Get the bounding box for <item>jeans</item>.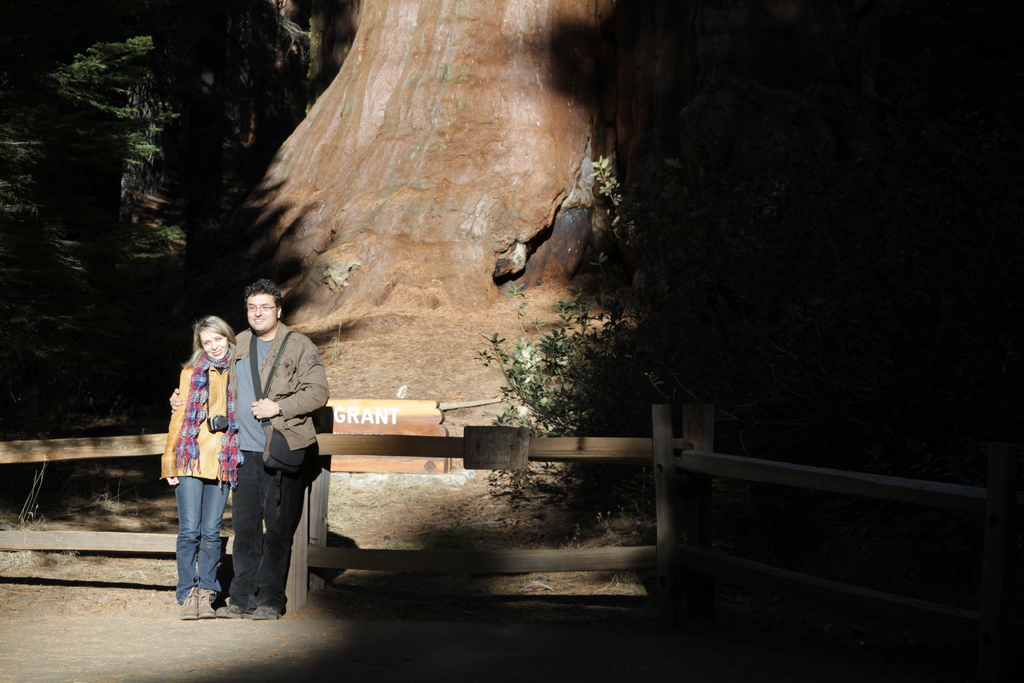
rect(164, 451, 236, 611).
